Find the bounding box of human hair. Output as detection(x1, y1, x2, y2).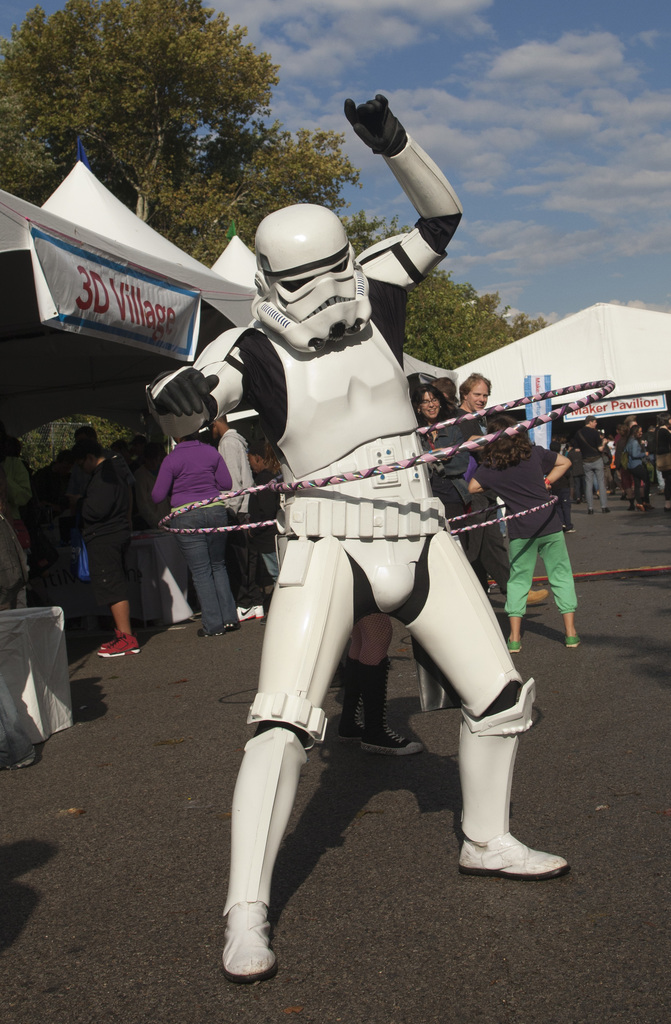
detection(214, 412, 232, 426).
